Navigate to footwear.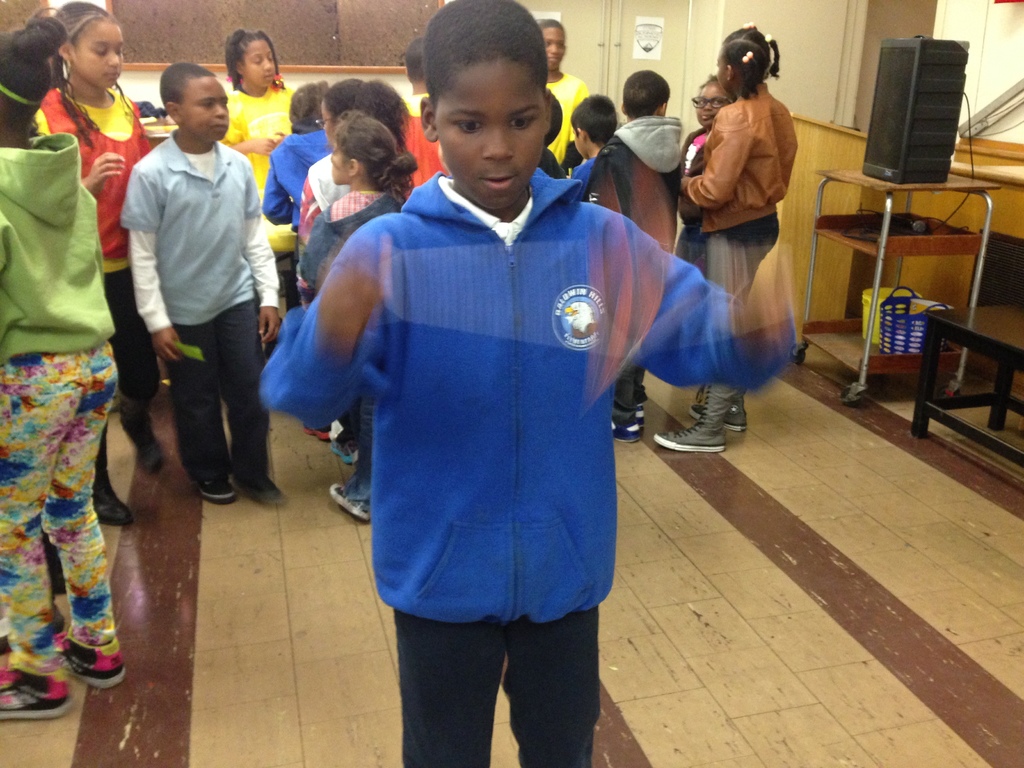
Navigation target: locate(50, 632, 128, 688).
